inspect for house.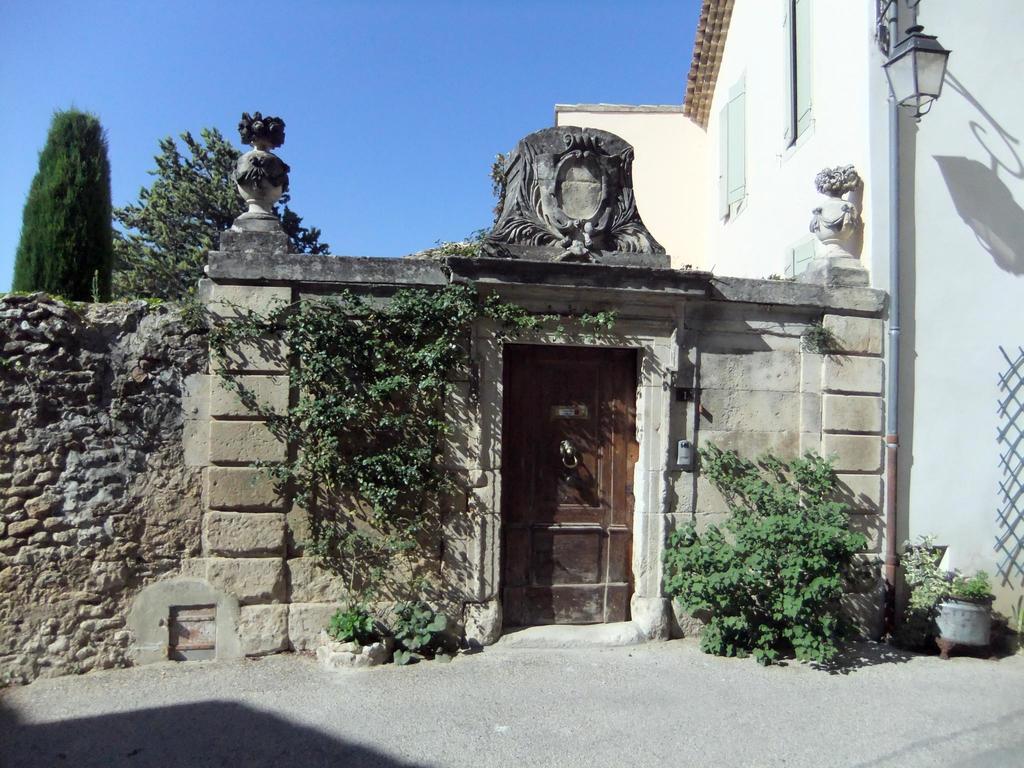
Inspection: (563, 0, 1023, 634).
